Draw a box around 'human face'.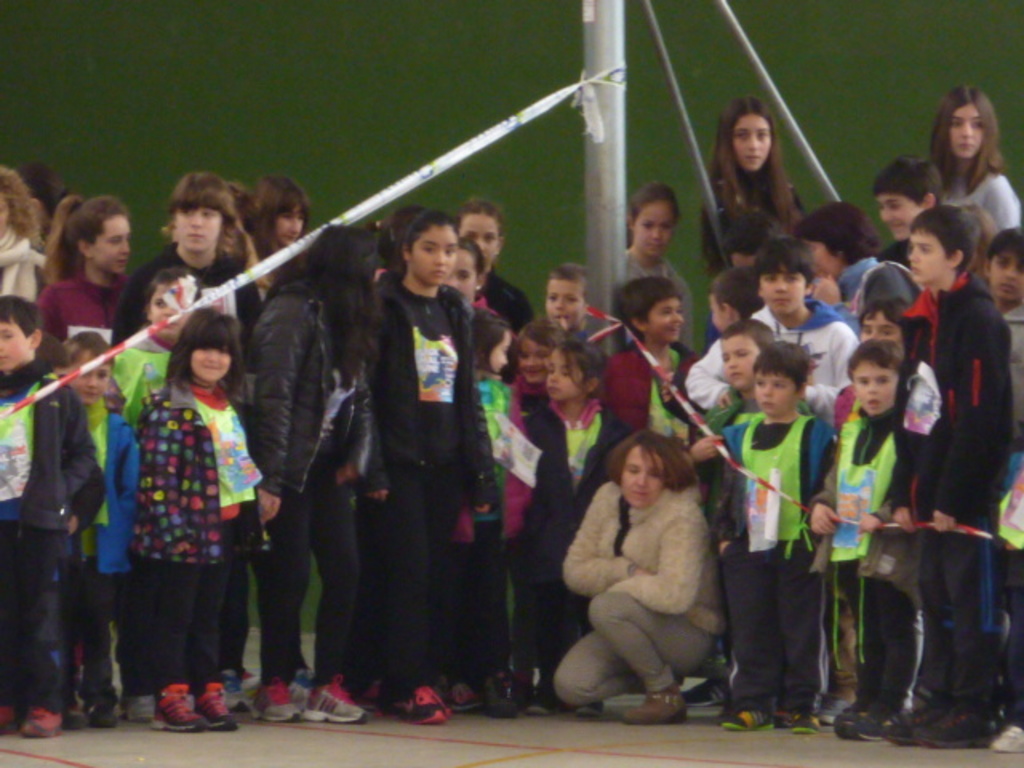
<box>734,112,766,174</box>.
